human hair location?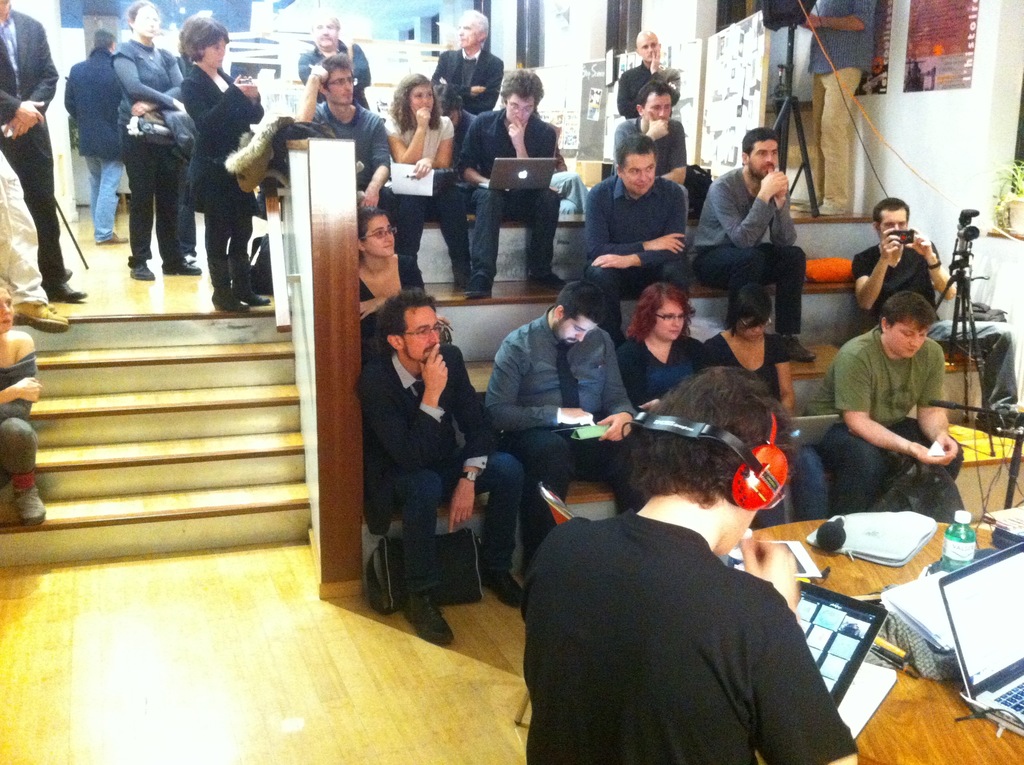
bbox=(879, 290, 938, 328)
